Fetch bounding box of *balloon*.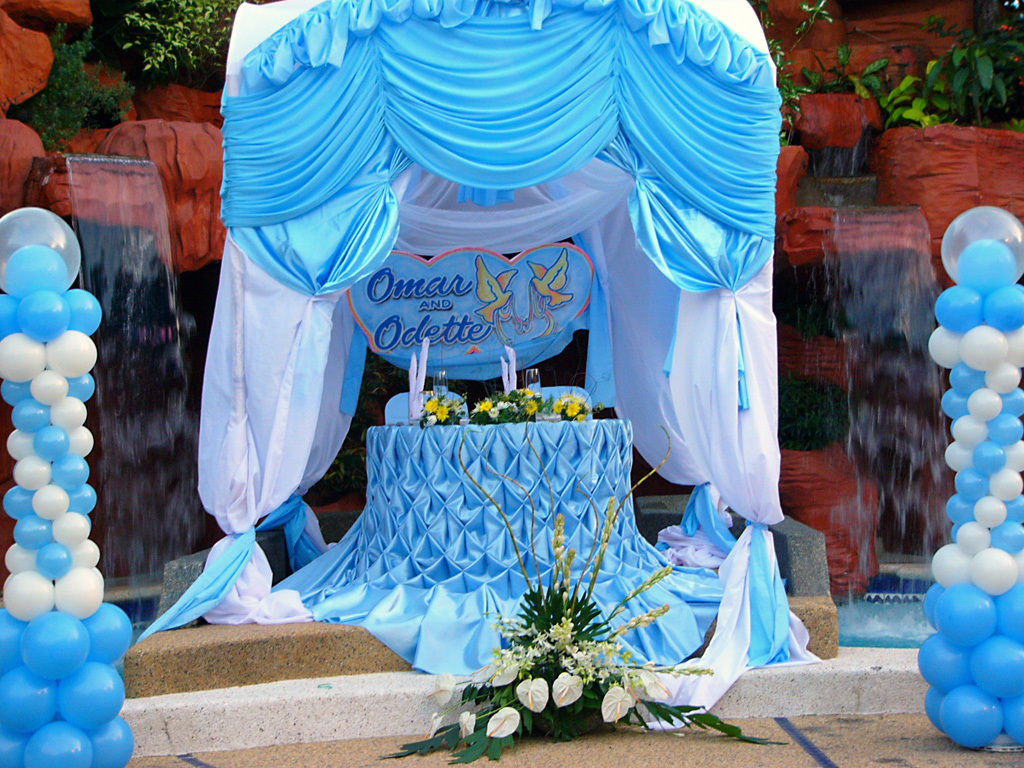
Bbox: crop(938, 205, 1023, 297).
